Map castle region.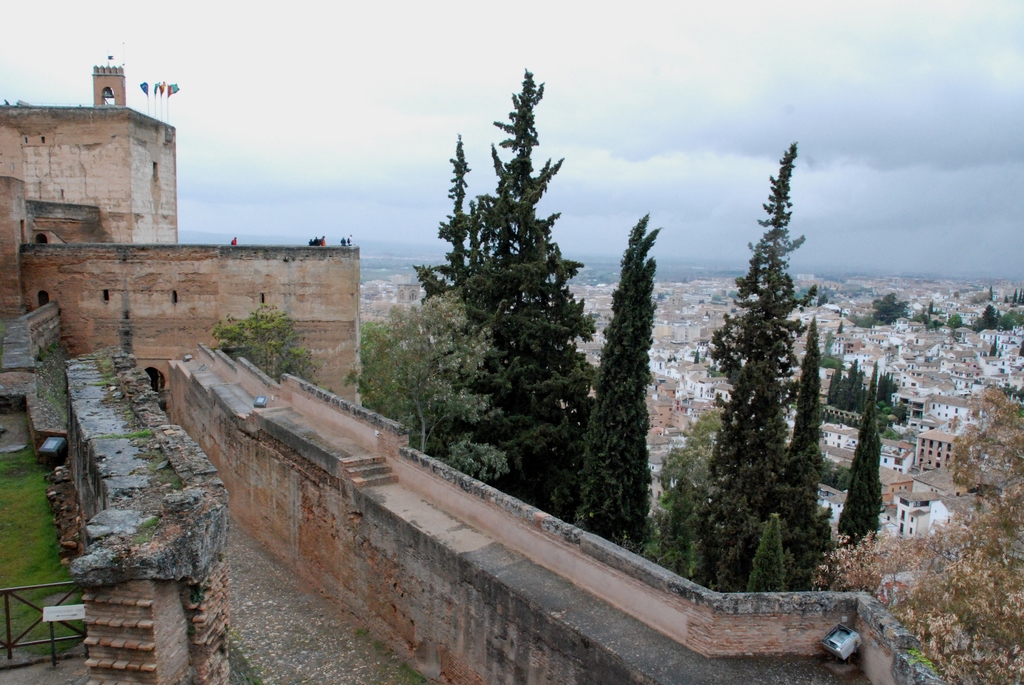
Mapped to BBox(0, 52, 957, 684).
